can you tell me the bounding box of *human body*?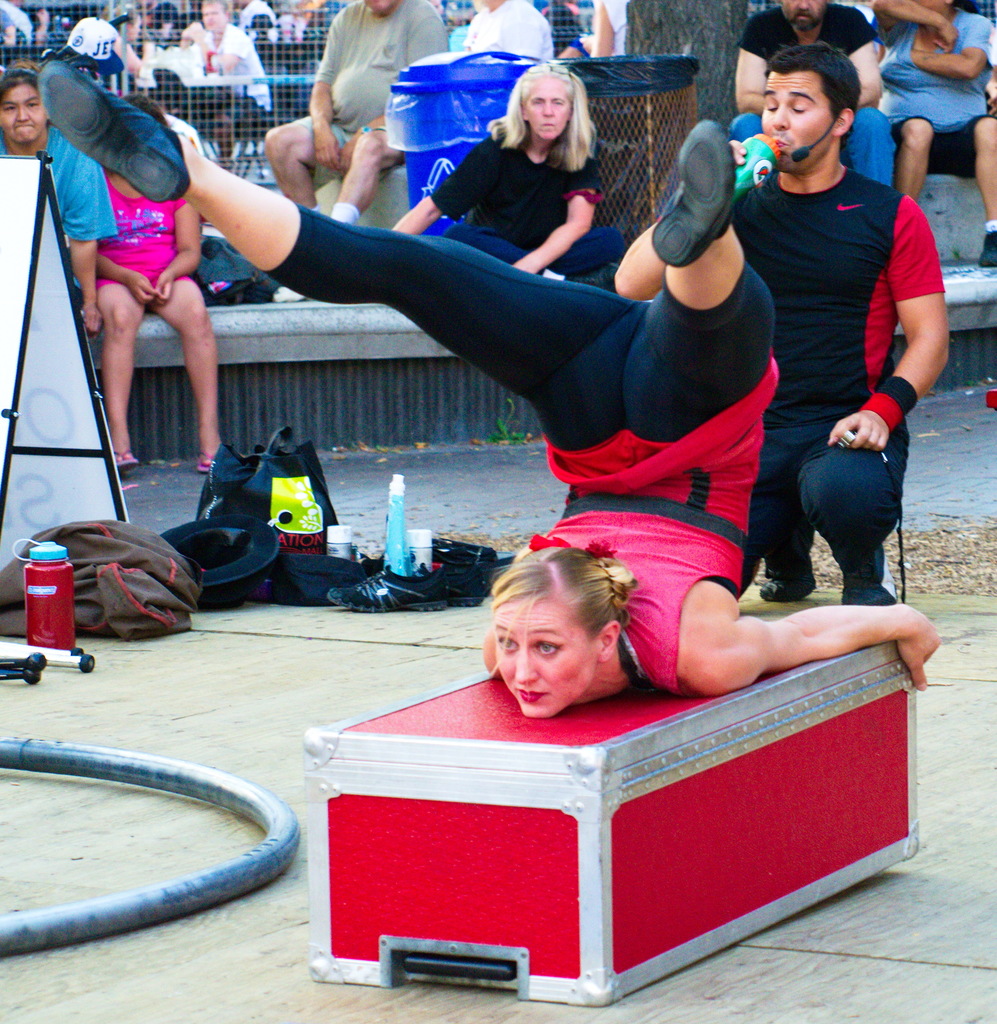
left=34, top=61, right=941, bottom=725.
